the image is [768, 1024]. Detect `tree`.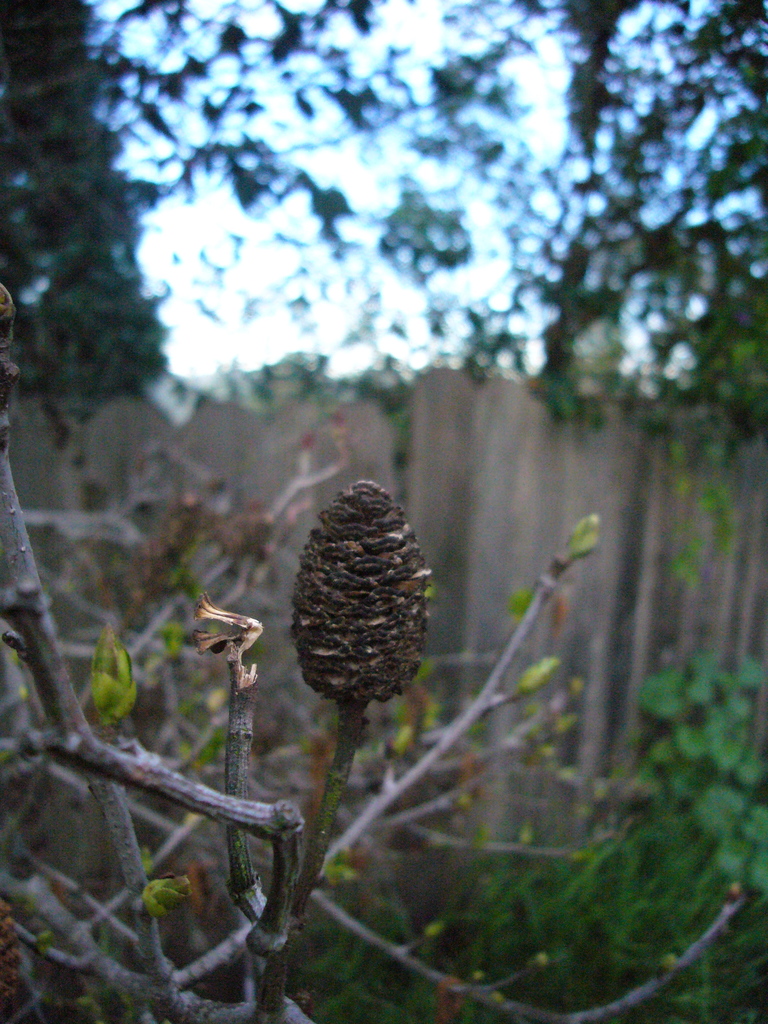
Detection: bbox(441, 0, 767, 575).
